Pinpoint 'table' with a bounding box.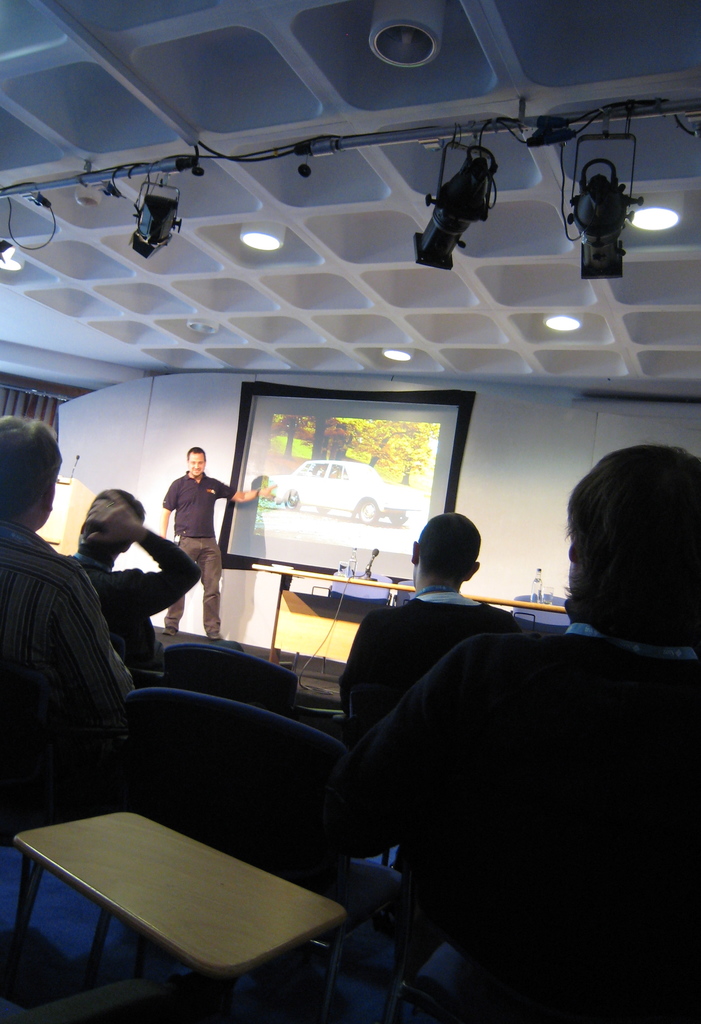
11/808/352/1023.
